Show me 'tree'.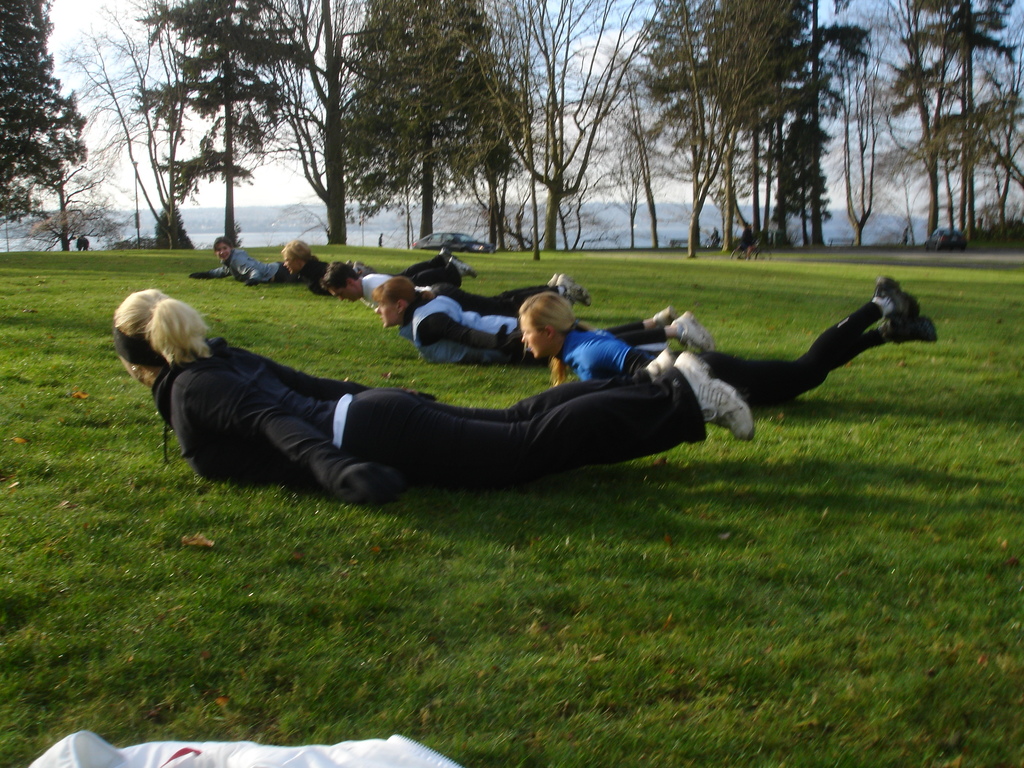
'tree' is here: x1=128, y1=0, x2=314, y2=252.
